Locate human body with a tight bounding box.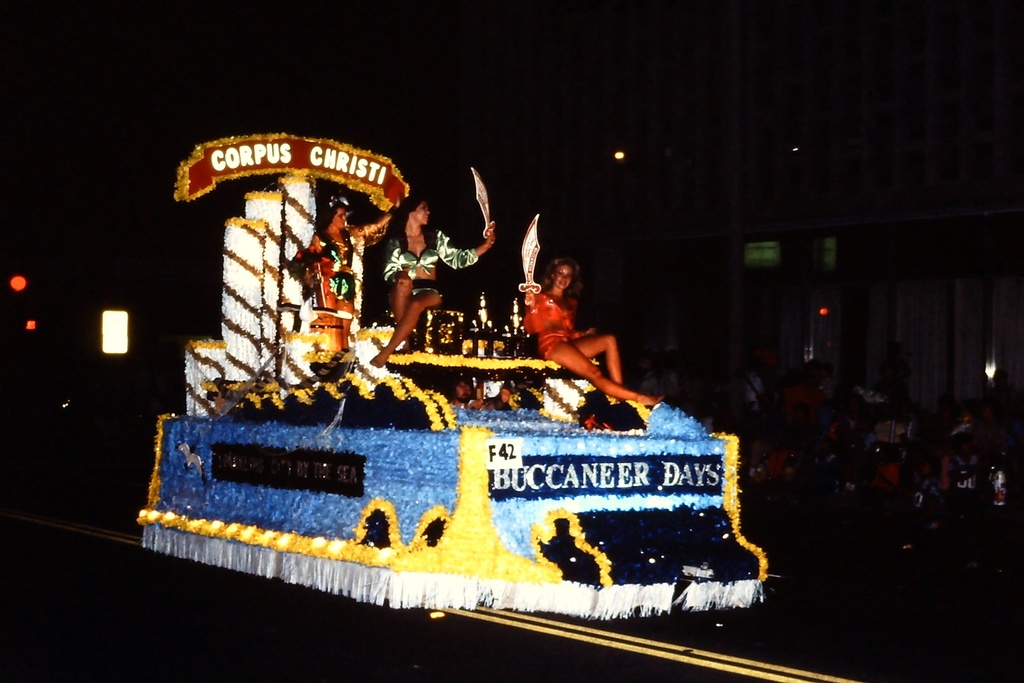
select_region(503, 248, 633, 423).
